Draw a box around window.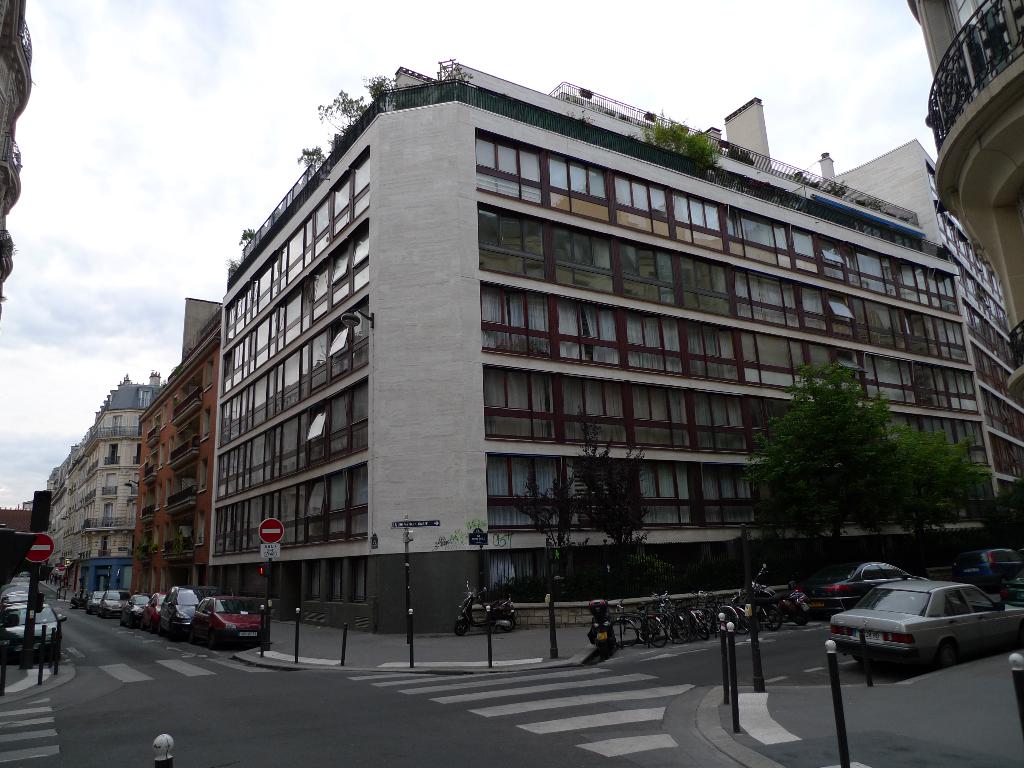
detection(278, 486, 303, 542).
